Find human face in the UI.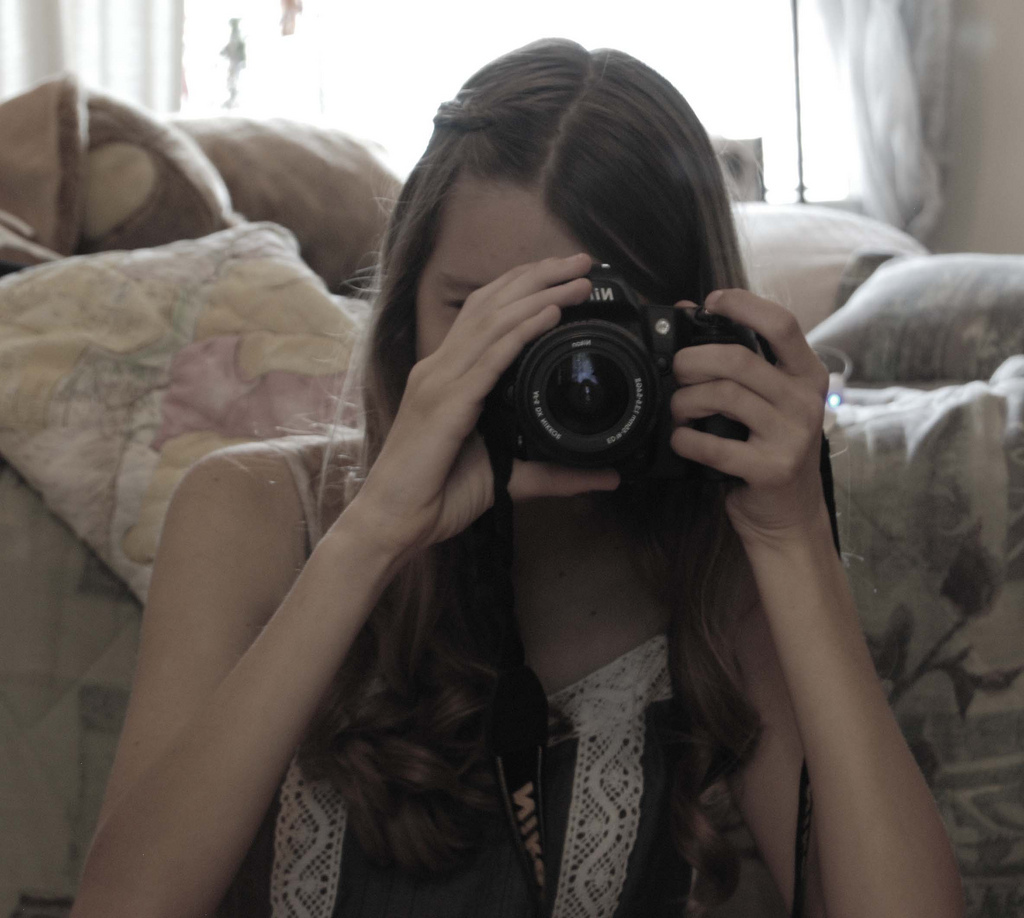
UI element at {"x1": 412, "y1": 171, "x2": 586, "y2": 363}.
